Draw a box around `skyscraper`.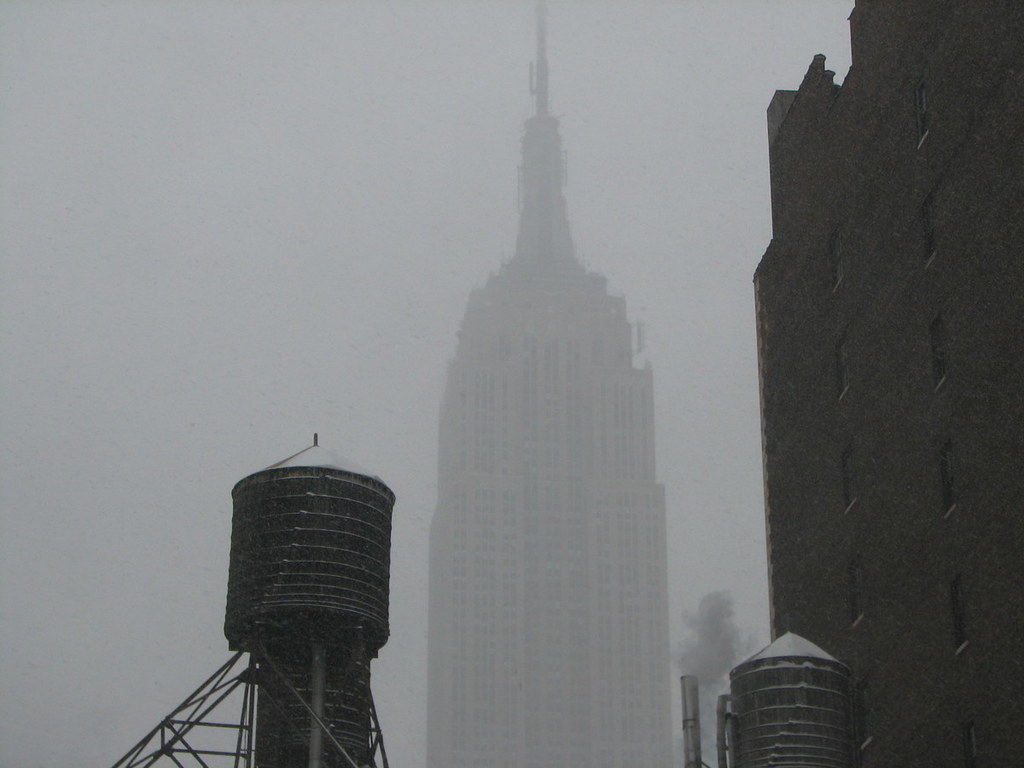
423 0 674 767.
